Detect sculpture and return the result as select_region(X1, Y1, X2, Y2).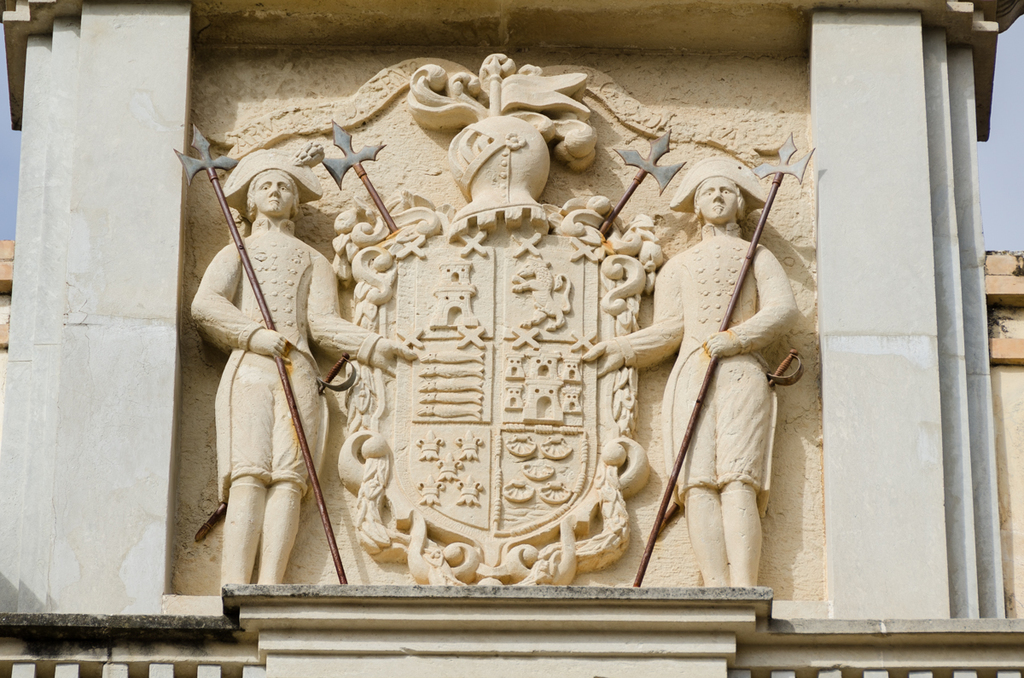
select_region(174, 39, 819, 603).
